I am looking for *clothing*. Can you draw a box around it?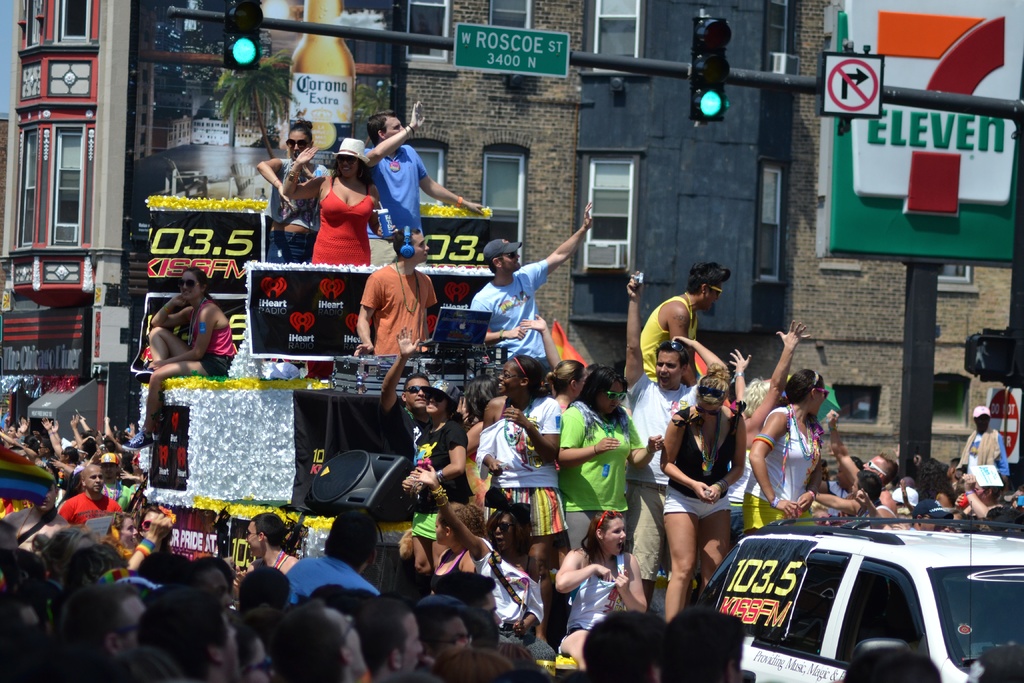
Sure, the bounding box is [x1=365, y1=142, x2=429, y2=267].
